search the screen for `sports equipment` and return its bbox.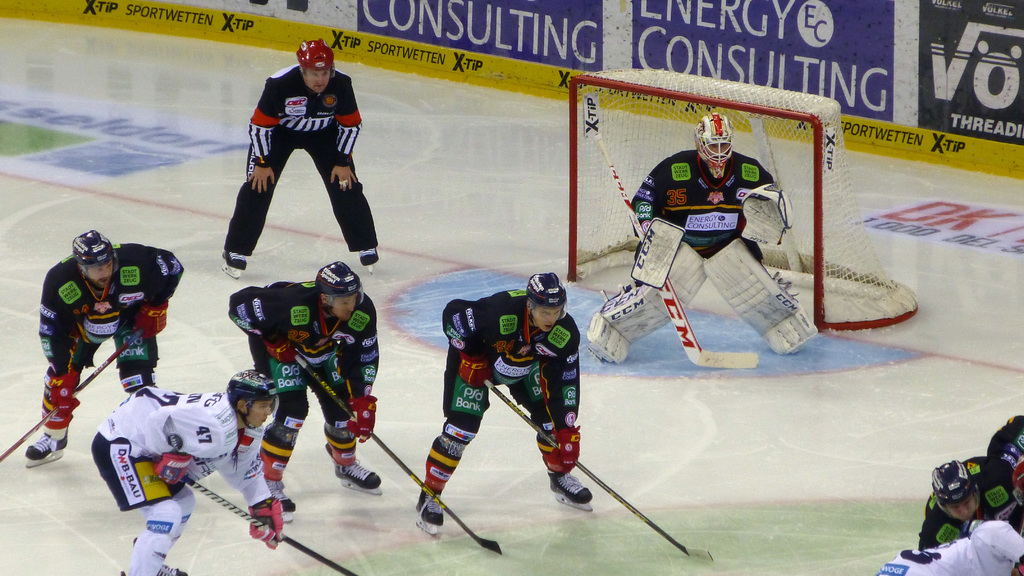
Found: <box>134,303,169,341</box>.
